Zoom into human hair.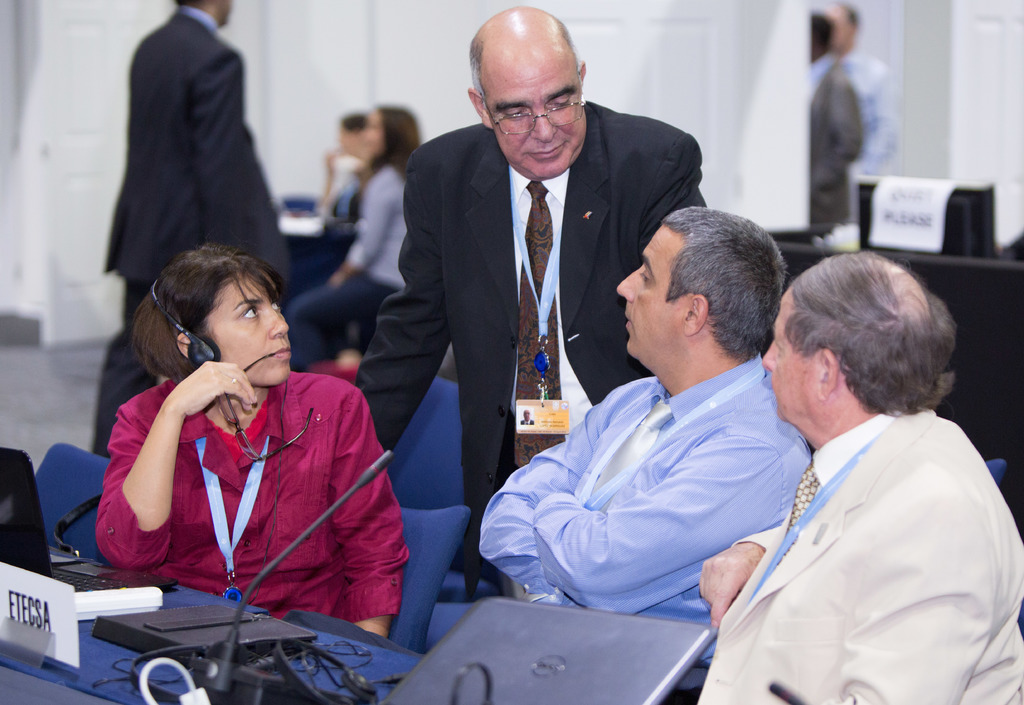
Zoom target: BBox(371, 102, 422, 164).
